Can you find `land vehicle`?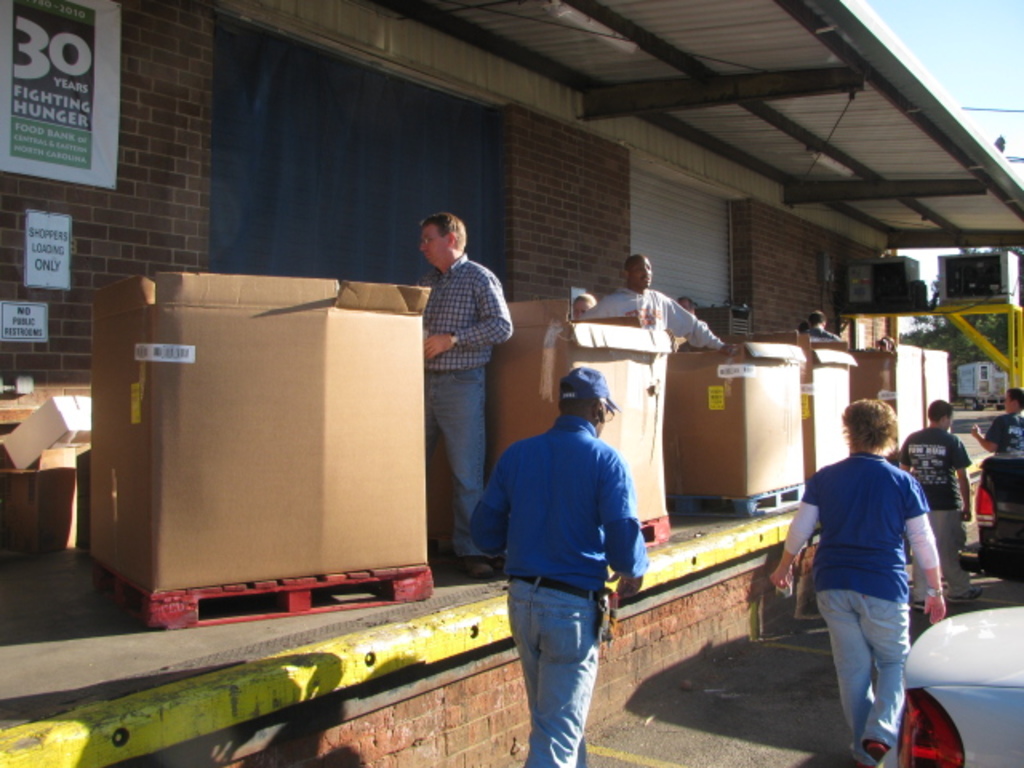
Yes, bounding box: (x1=877, y1=606, x2=1022, y2=766).
